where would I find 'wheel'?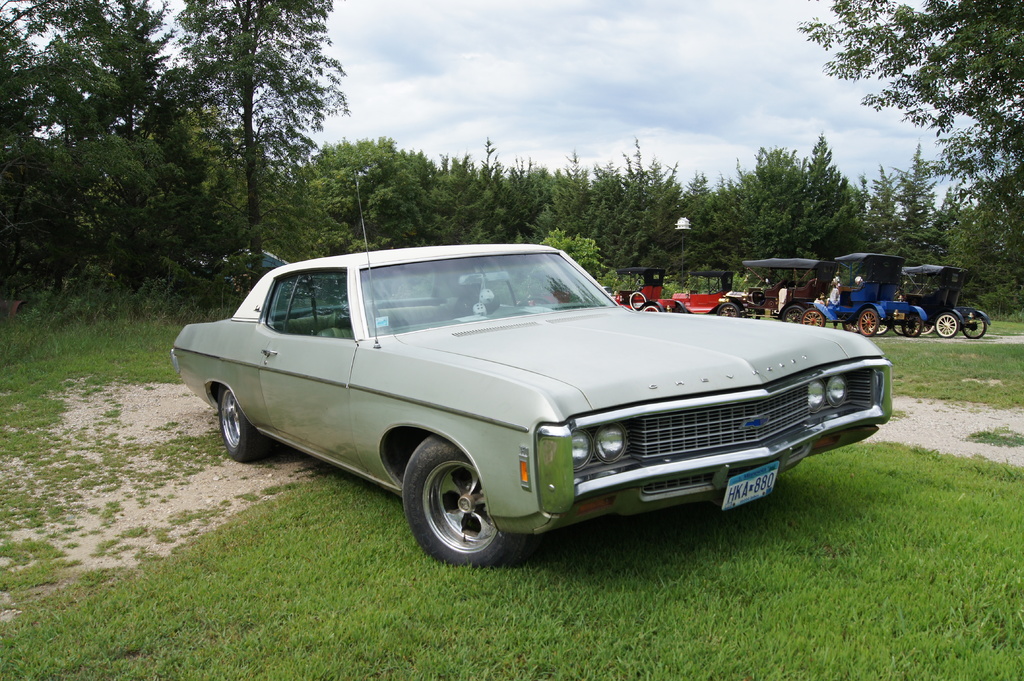
At select_region(893, 321, 911, 336).
